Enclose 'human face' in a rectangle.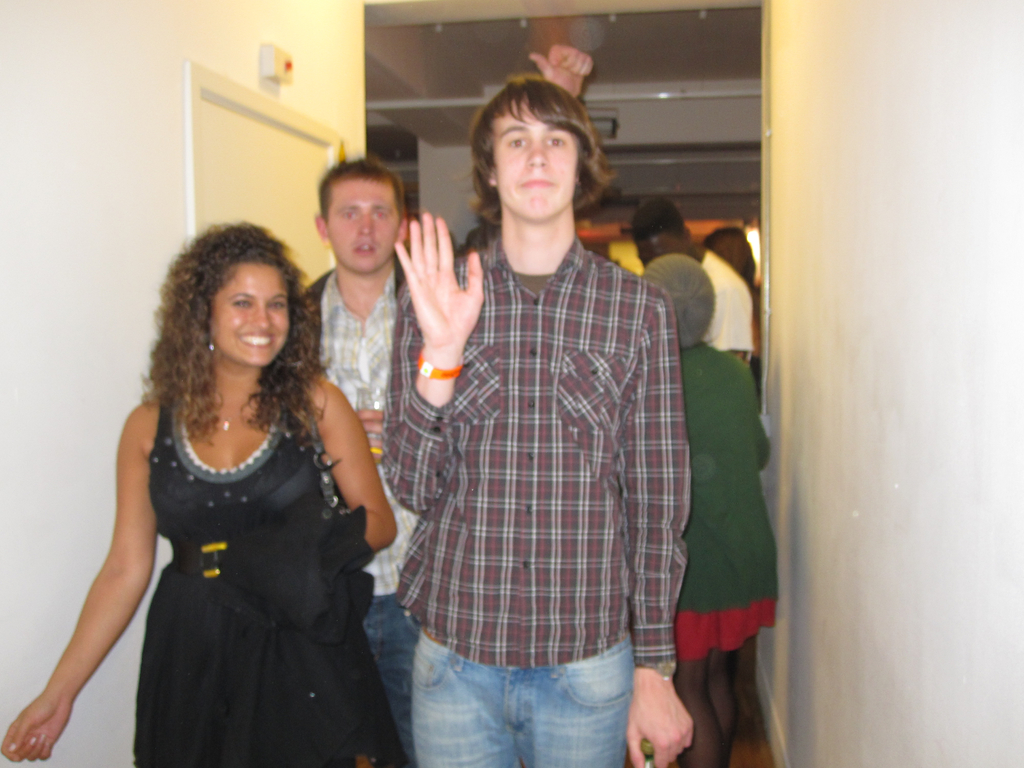
[323,176,397,275].
